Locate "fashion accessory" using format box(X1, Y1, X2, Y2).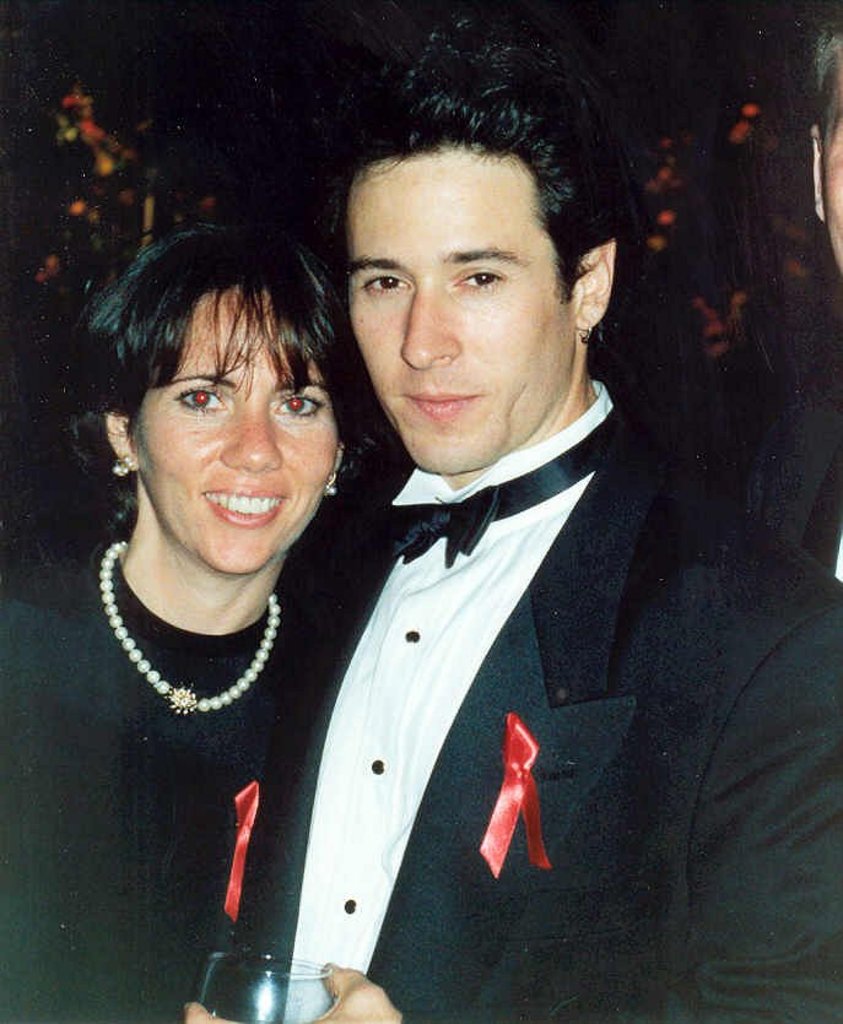
box(93, 532, 285, 716).
